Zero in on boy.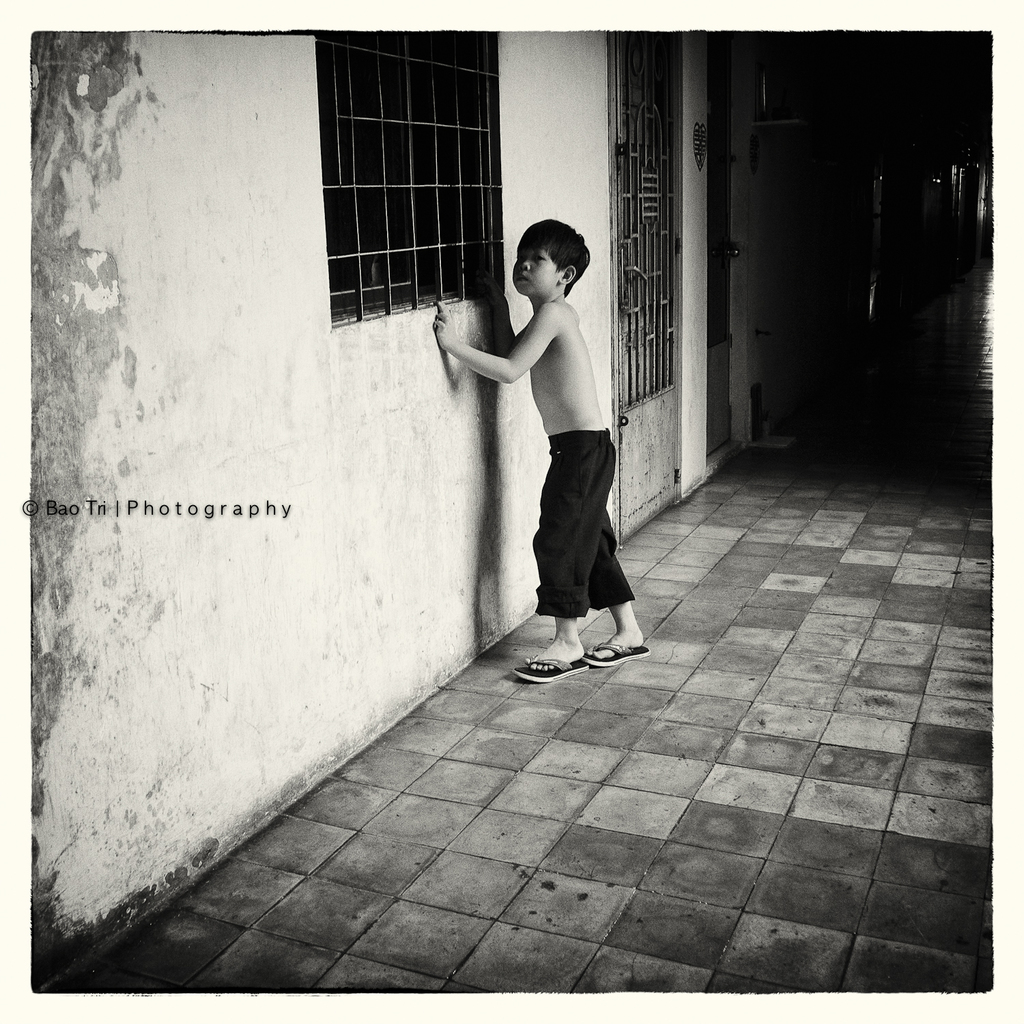
Zeroed in: rect(429, 219, 666, 675).
